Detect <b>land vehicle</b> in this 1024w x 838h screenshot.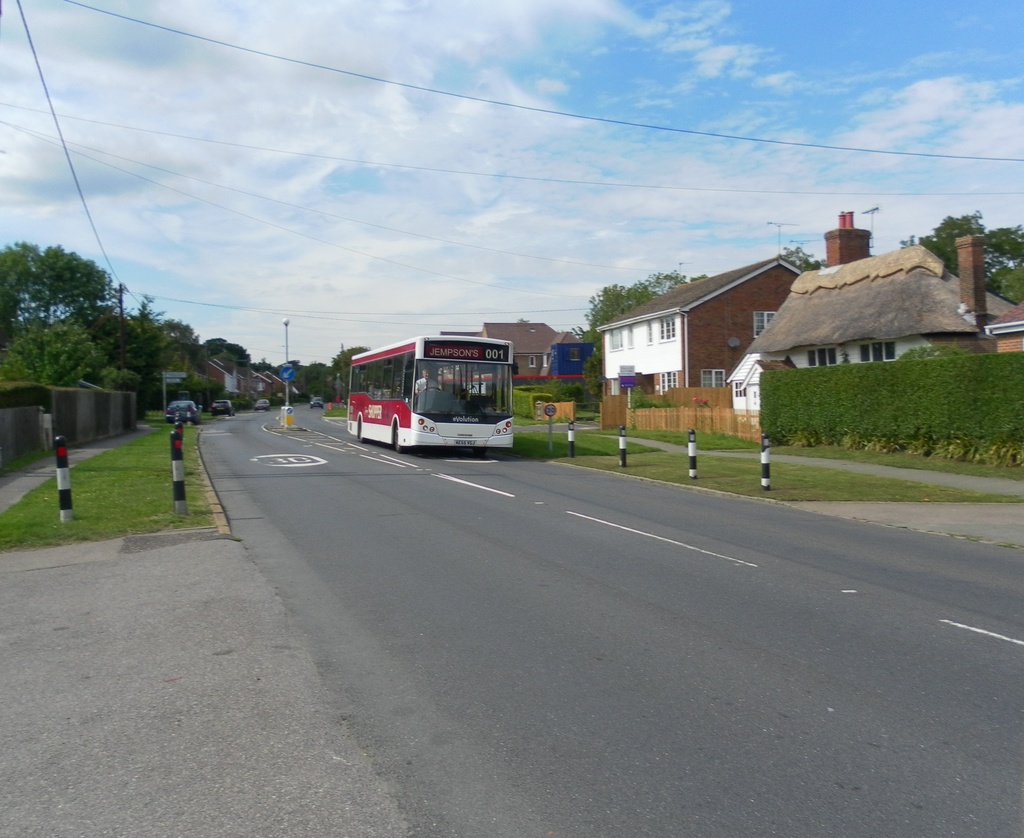
Detection: (left=216, top=401, right=233, bottom=412).
